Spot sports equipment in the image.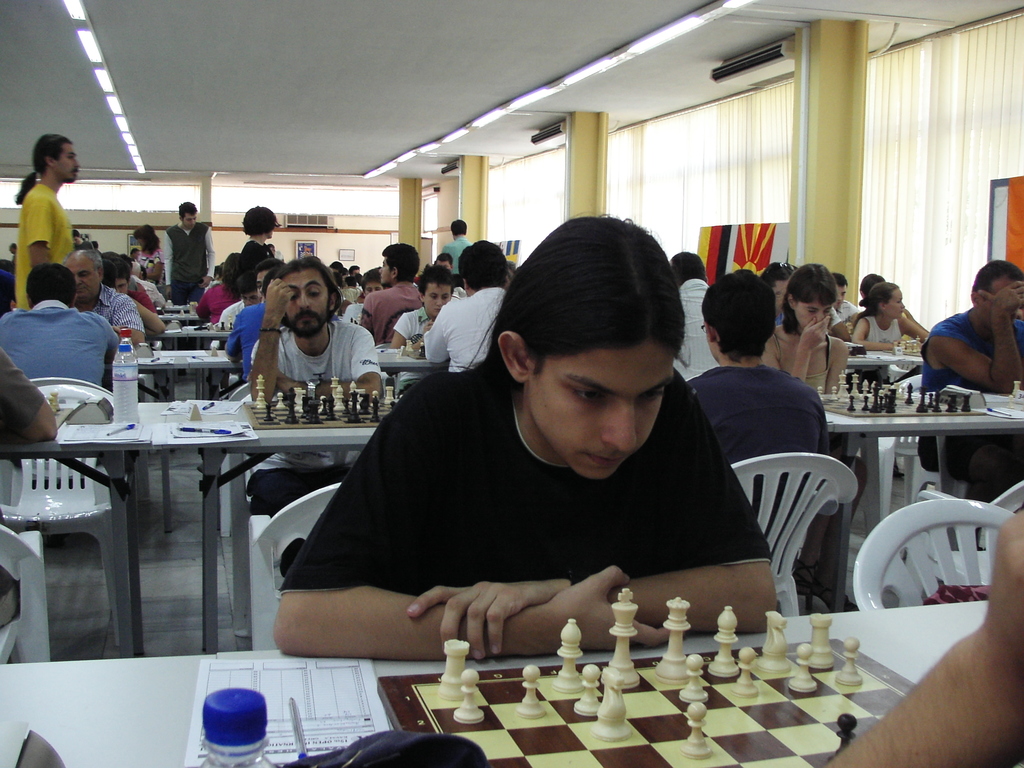
sports equipment found at bbox(822, 712, 858, 759).
